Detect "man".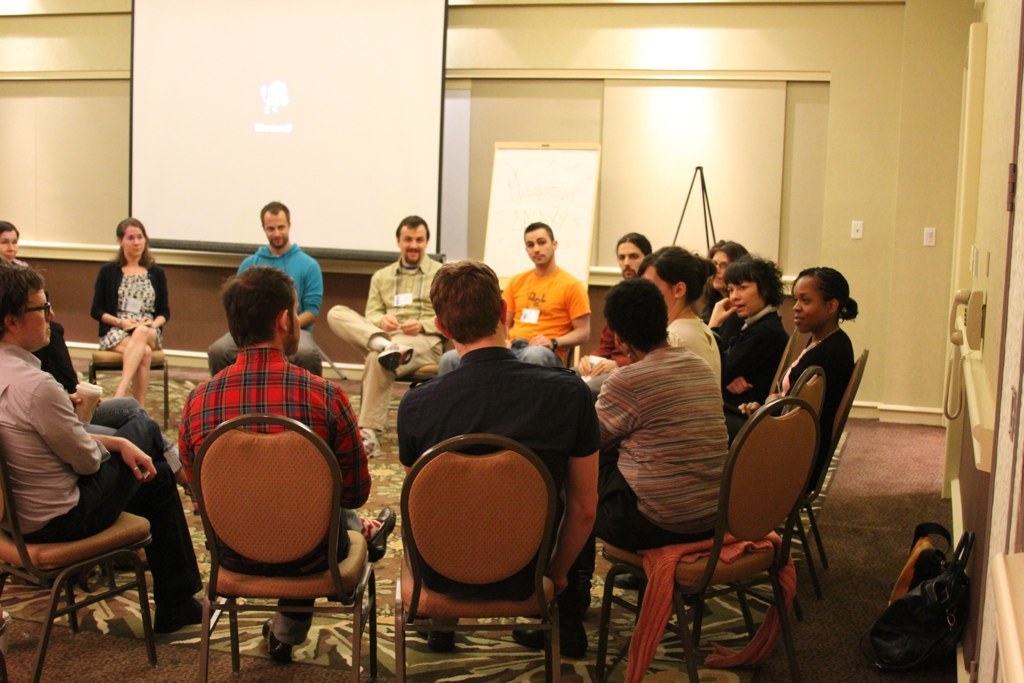
Detected at 324:203:441:446.
